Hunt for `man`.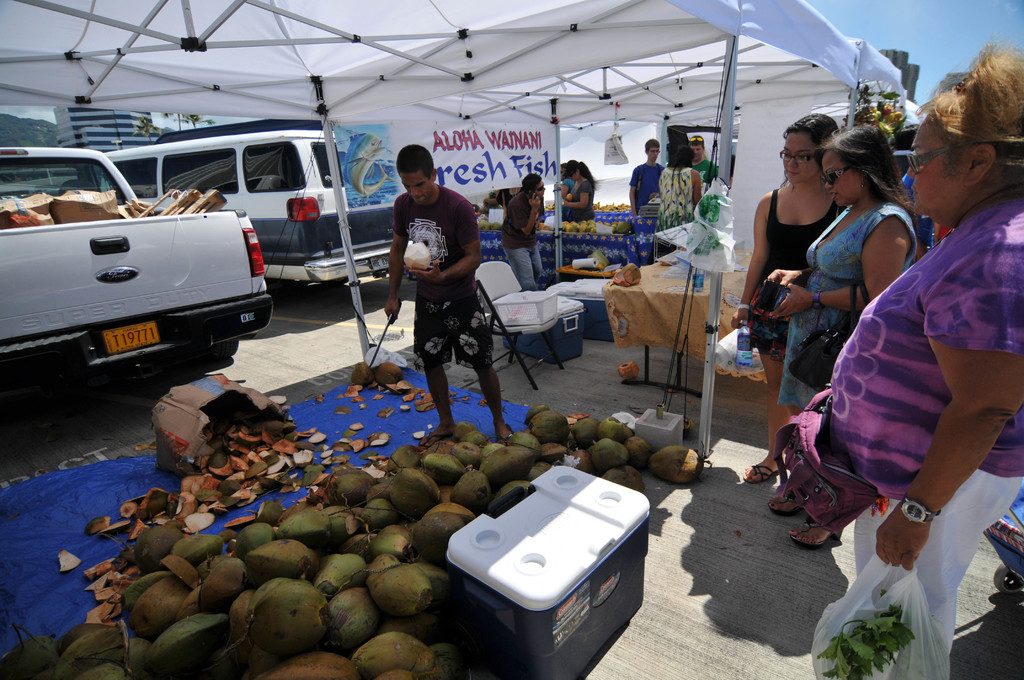
Hunted down at rect(877, 88, 924, 172).
